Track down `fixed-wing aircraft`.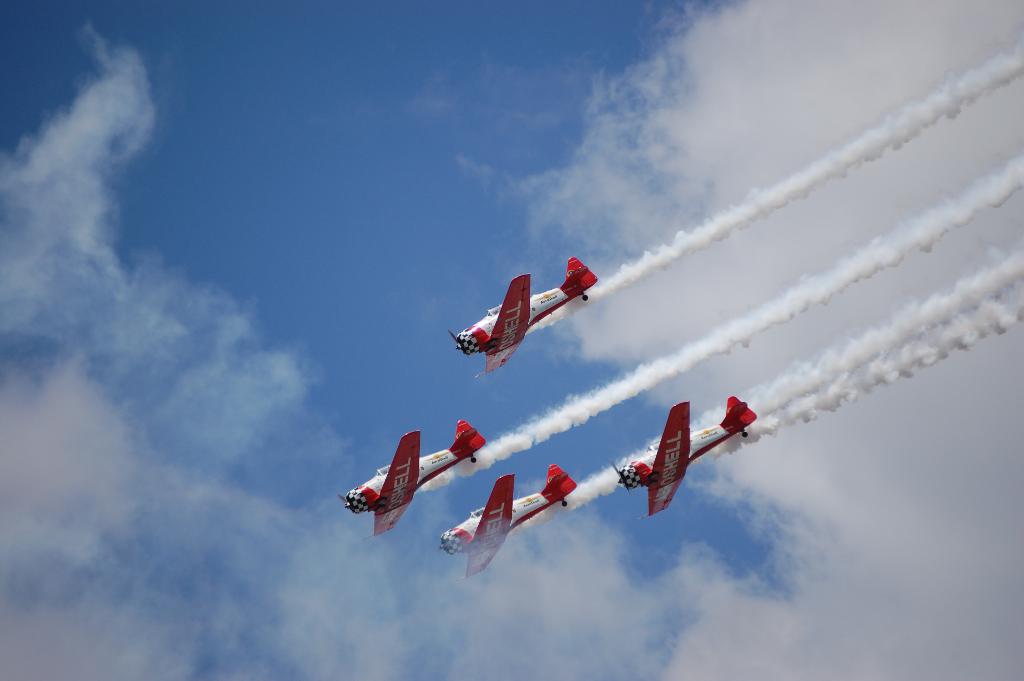
Tracked to (436,463,578,580).
